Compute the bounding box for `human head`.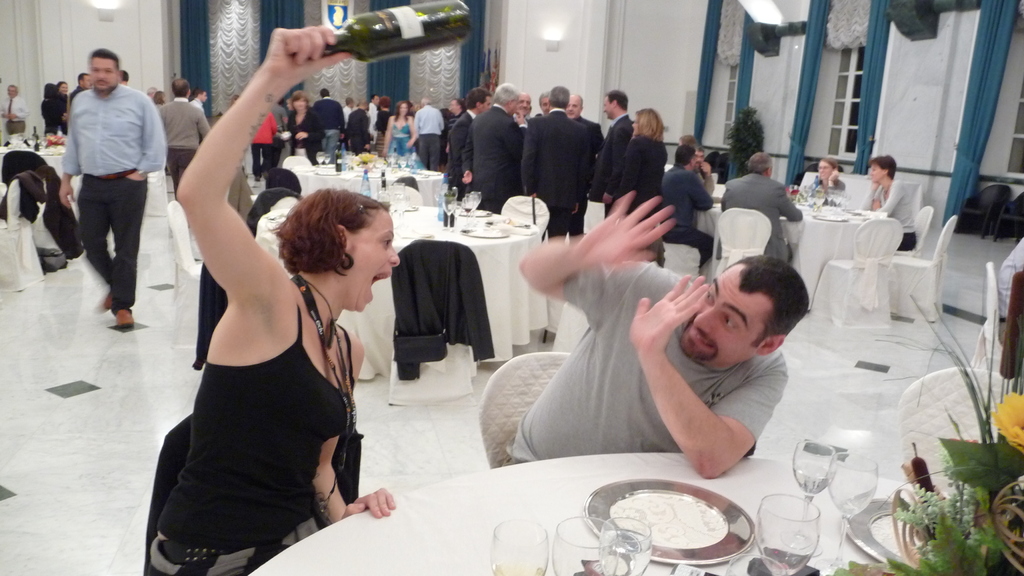
box=[694, 148, 703, 166].
